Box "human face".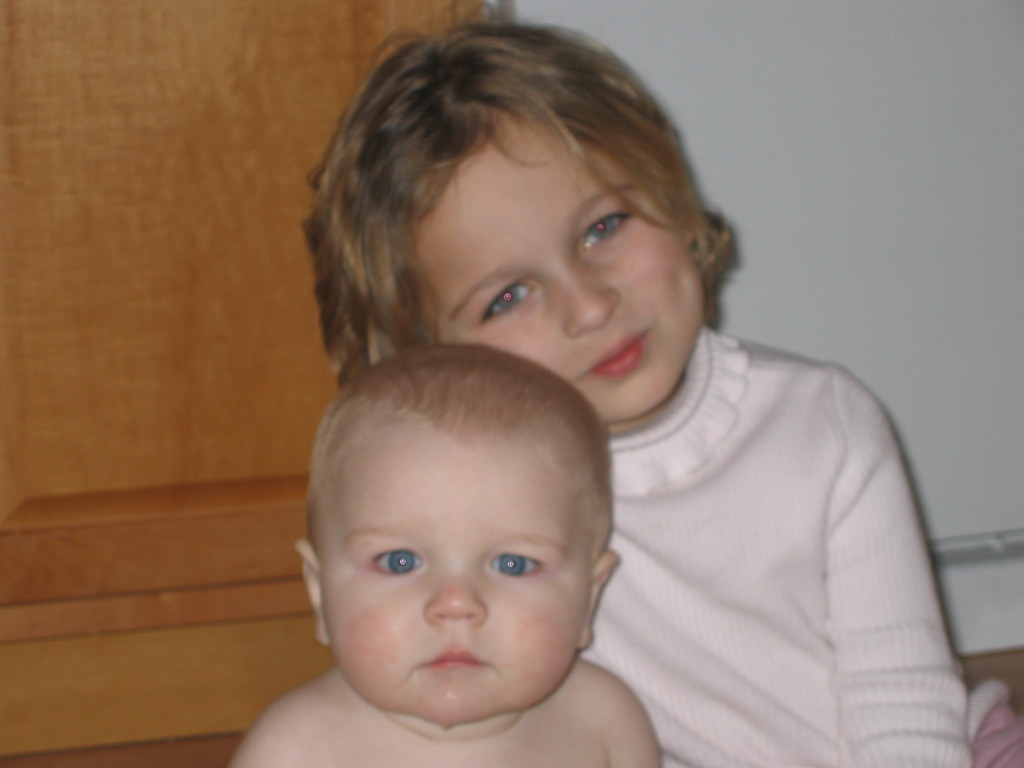
432, 113, 706, 414.
